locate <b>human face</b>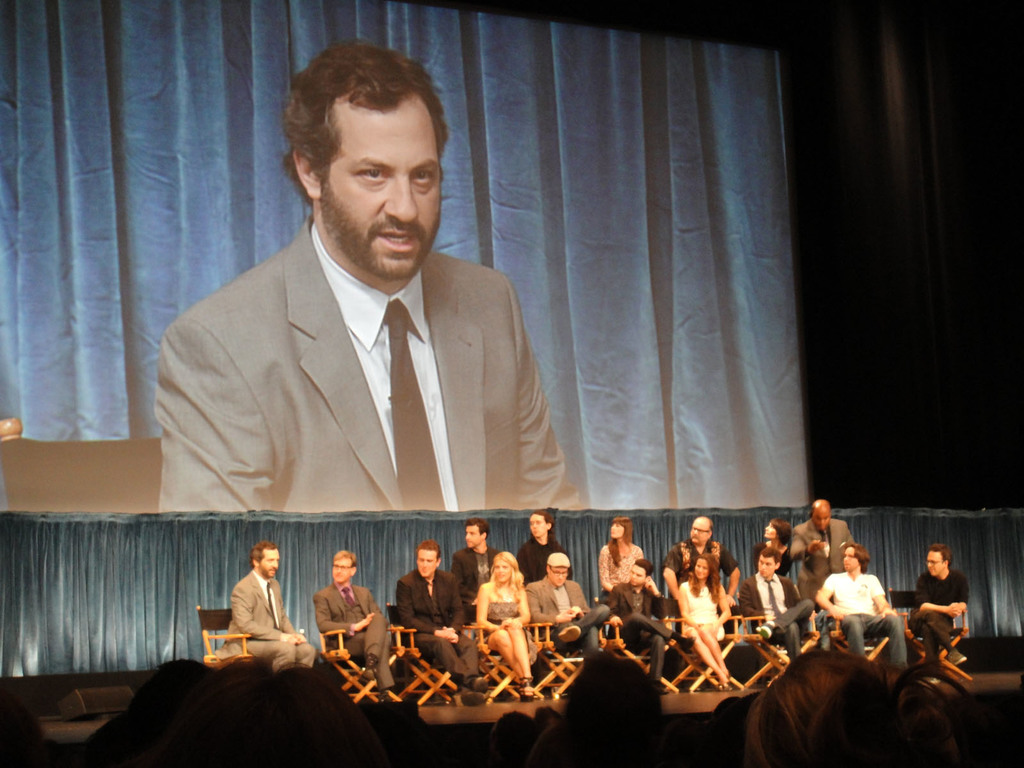
region(927, 548, 943, 573)
